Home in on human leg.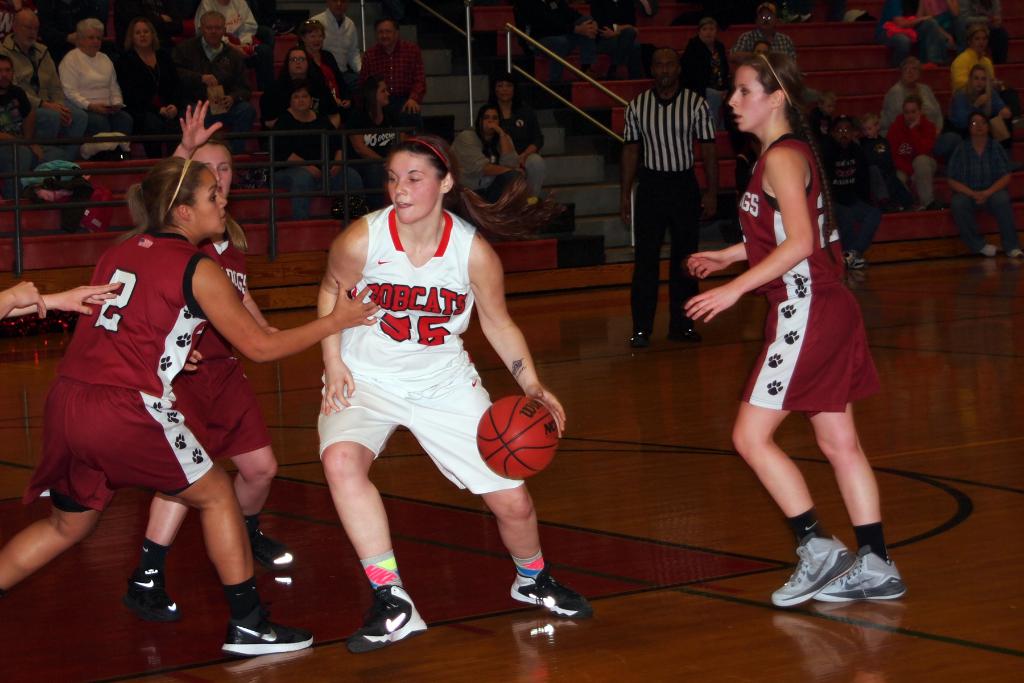
Homed in at pyautogui.locateOnScreen(322, 377, 429, 655).
